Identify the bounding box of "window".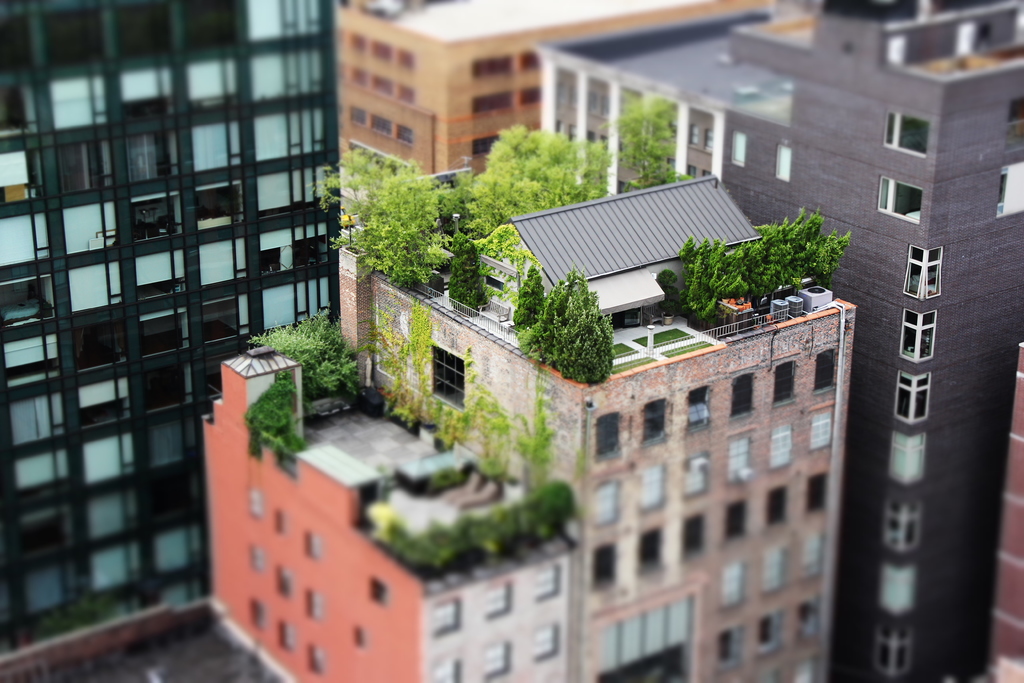
<region>371, 115, 392, 136</region>.
